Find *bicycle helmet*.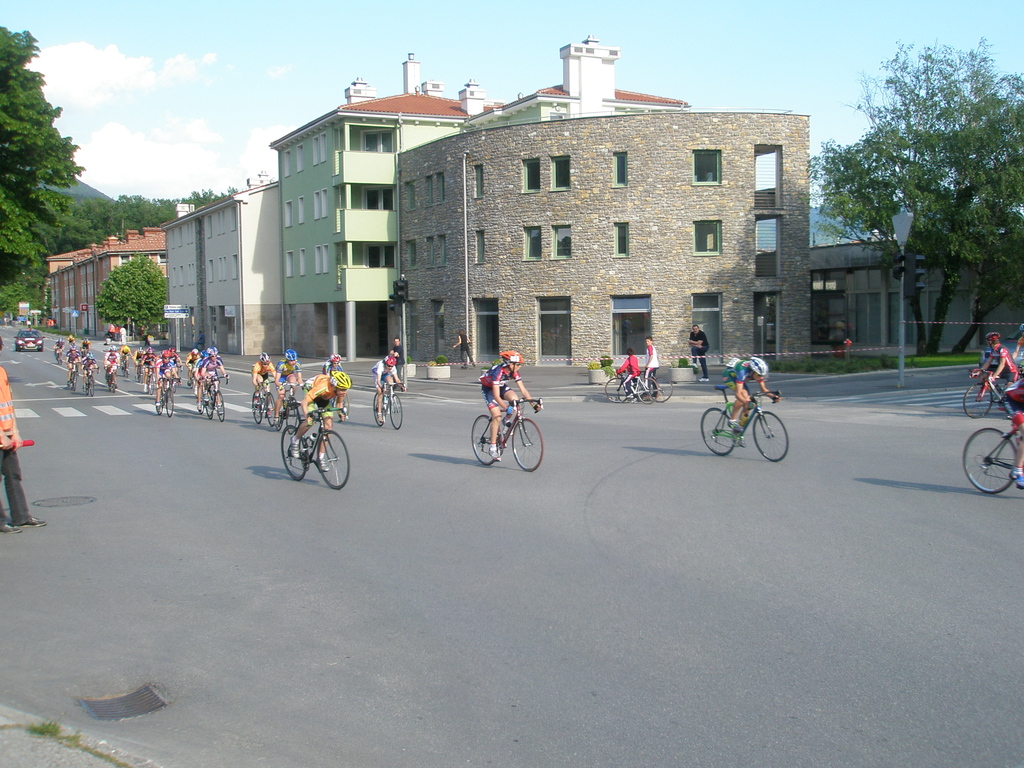
x1=121 y1=348 x2=126 y2=350.
